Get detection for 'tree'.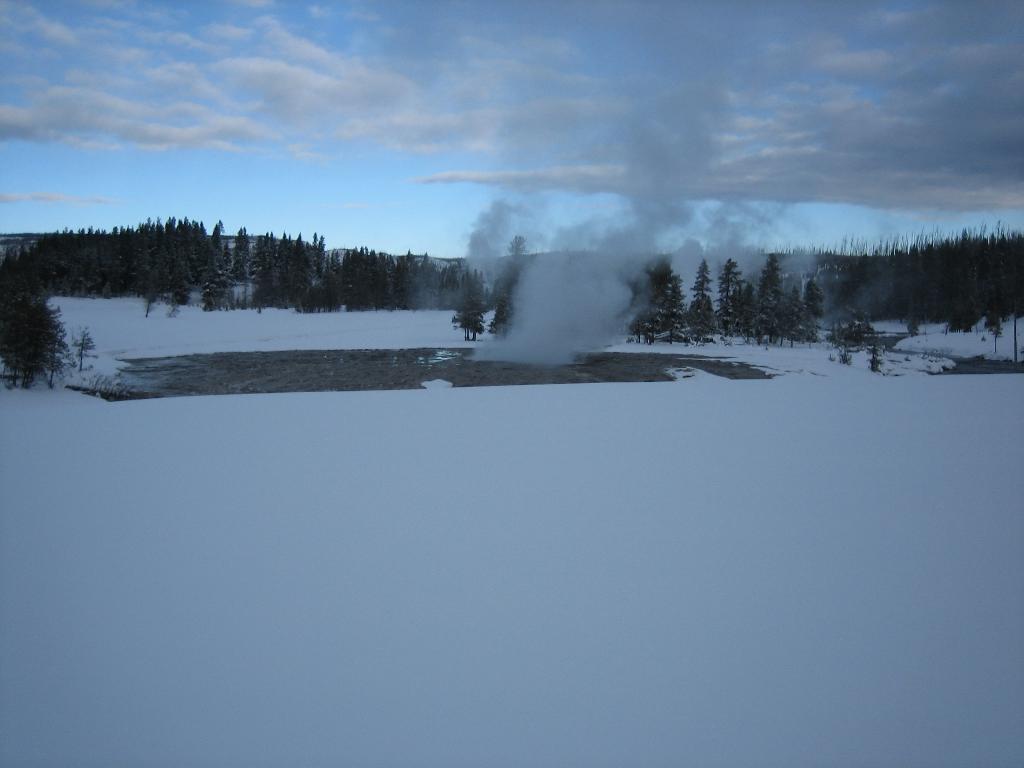
Detection: detection(448, 264, 486, 346).
